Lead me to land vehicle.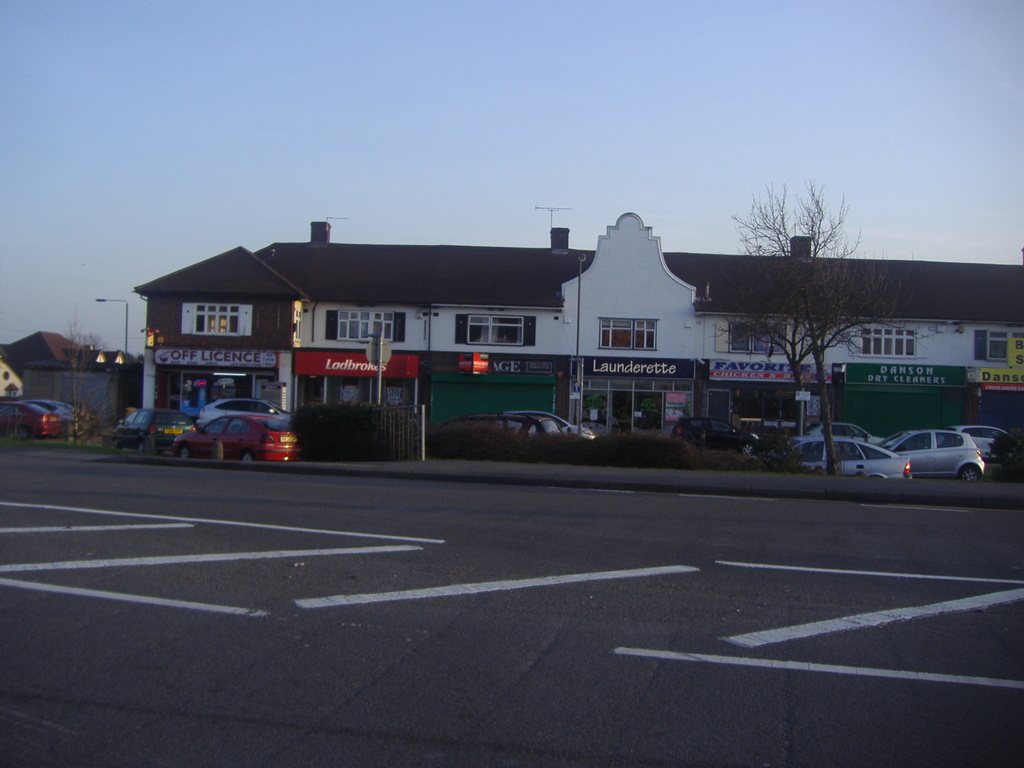
Lead to [104, 402, 198, 451].
